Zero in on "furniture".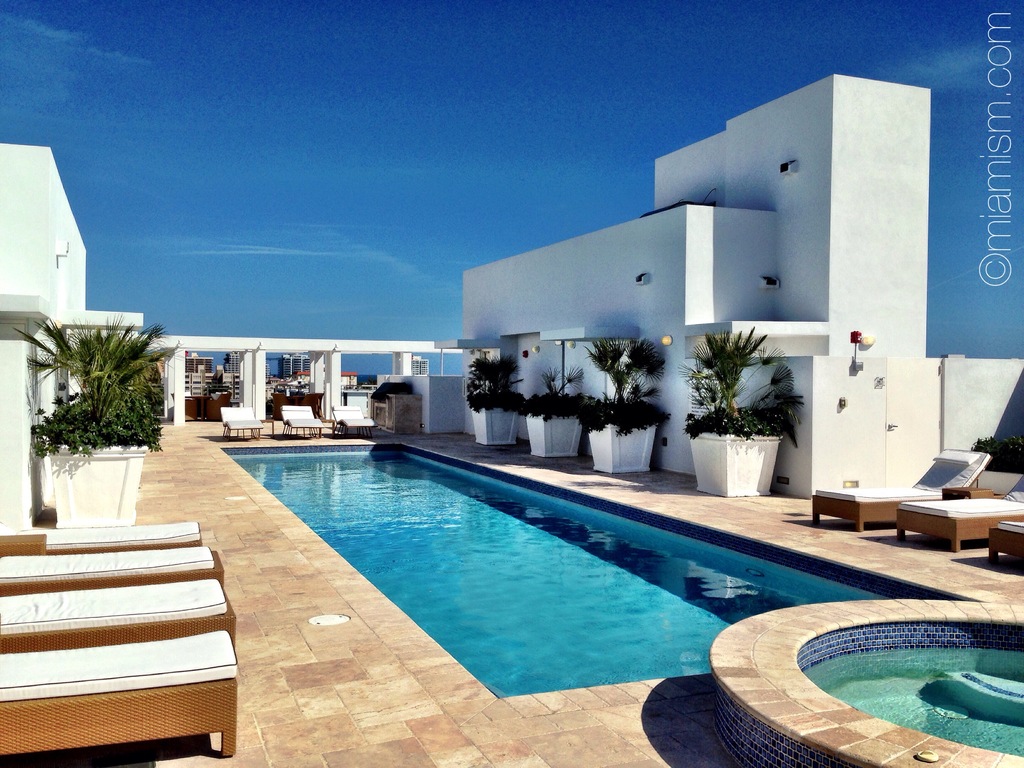
Zeroed in: <bbox>810, 445, 989, 531</bbox>.
